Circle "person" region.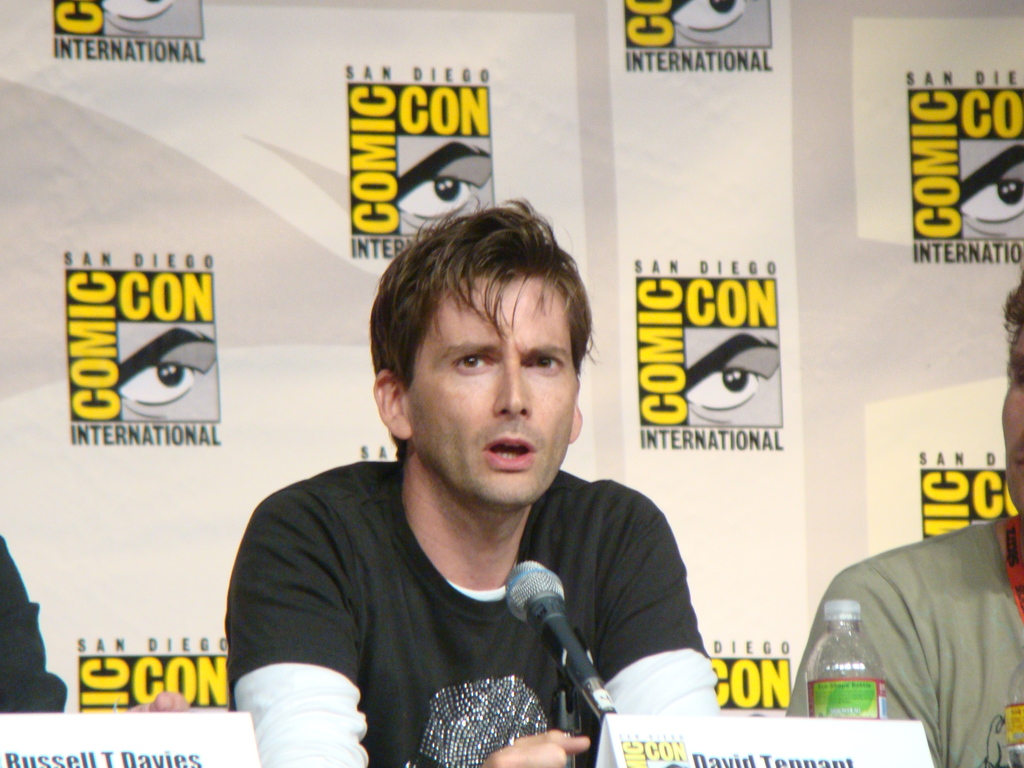
Region: x1=101, y1=0, x2=205, y2=38.
